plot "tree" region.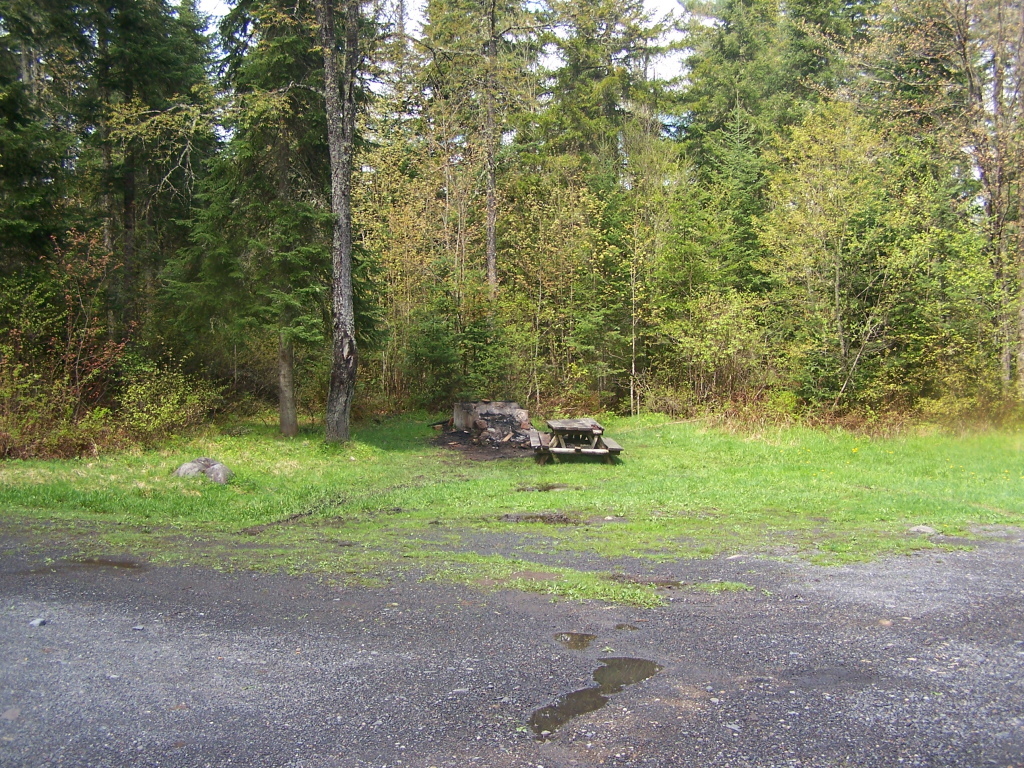
Plotted at bbox=[716, 38, 998, 458].
